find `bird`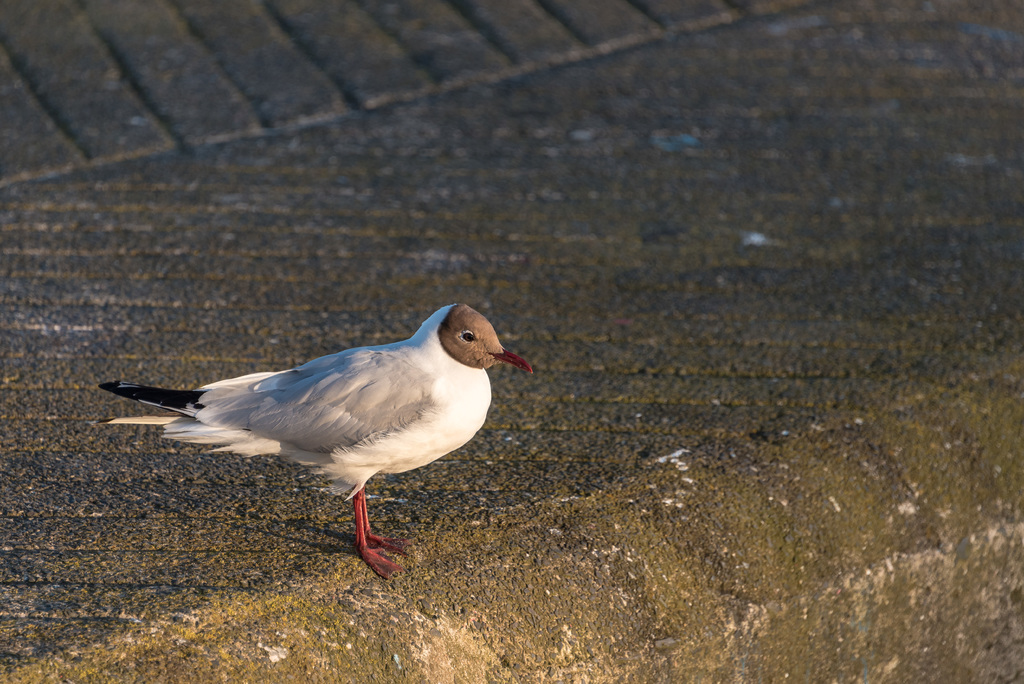
left=115, top=306, right=509, bottom=571
